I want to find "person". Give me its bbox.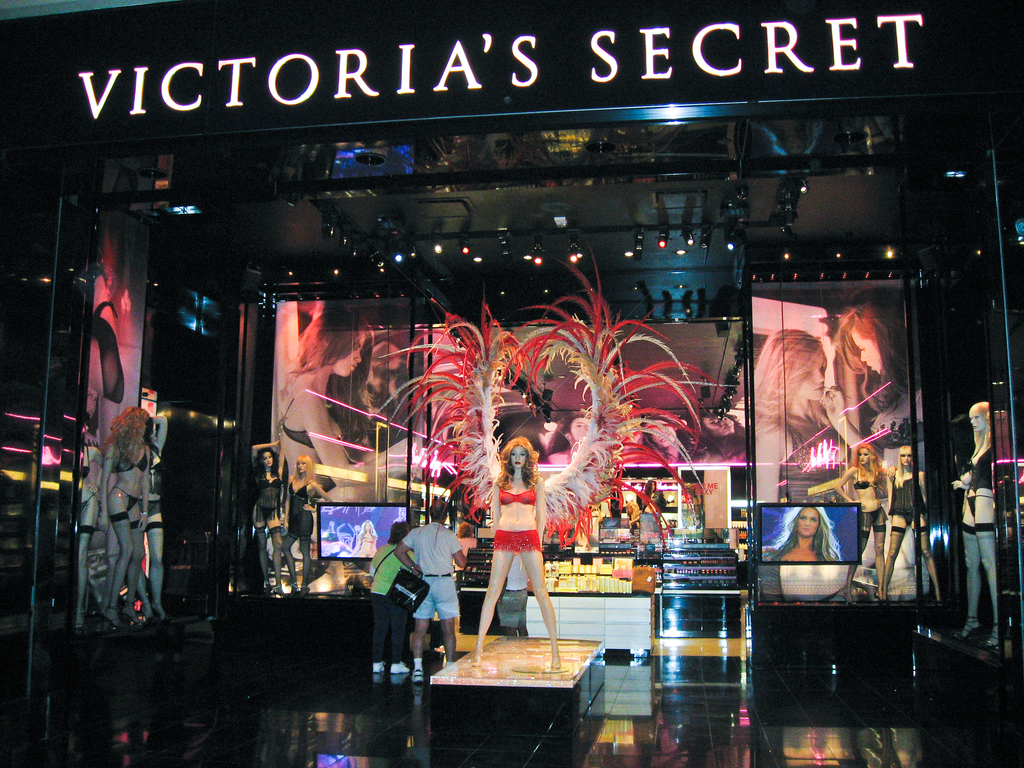
362:513:424:664.
